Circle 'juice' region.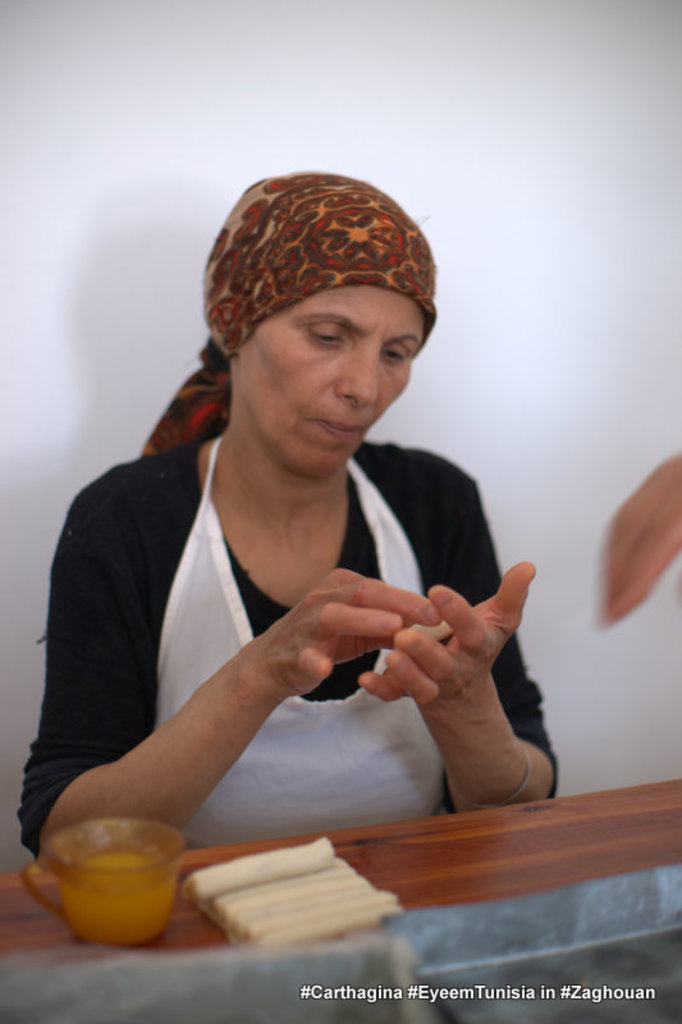
Region: rect(37, 850, 186, 948).
